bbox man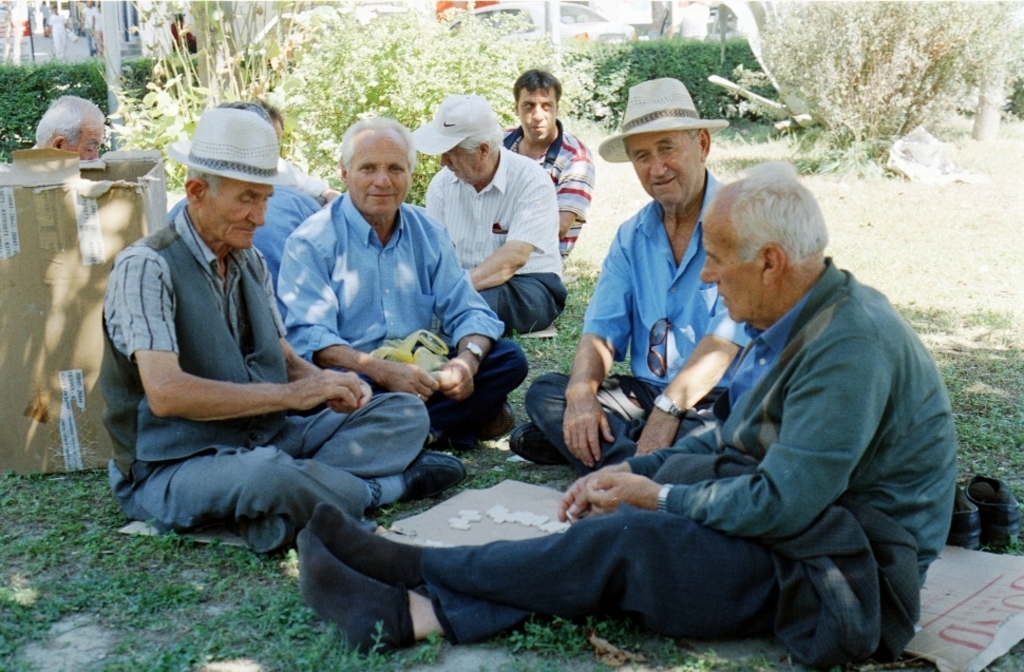
[422, 91, 568, 338]
